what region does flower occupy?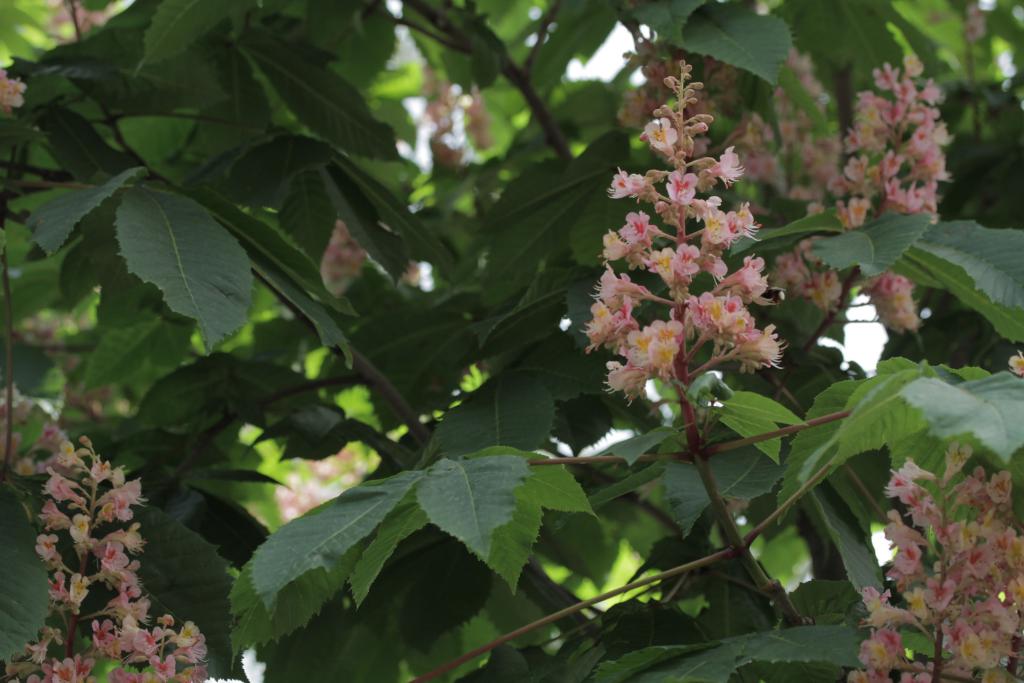
45, 0, 124, 50.
